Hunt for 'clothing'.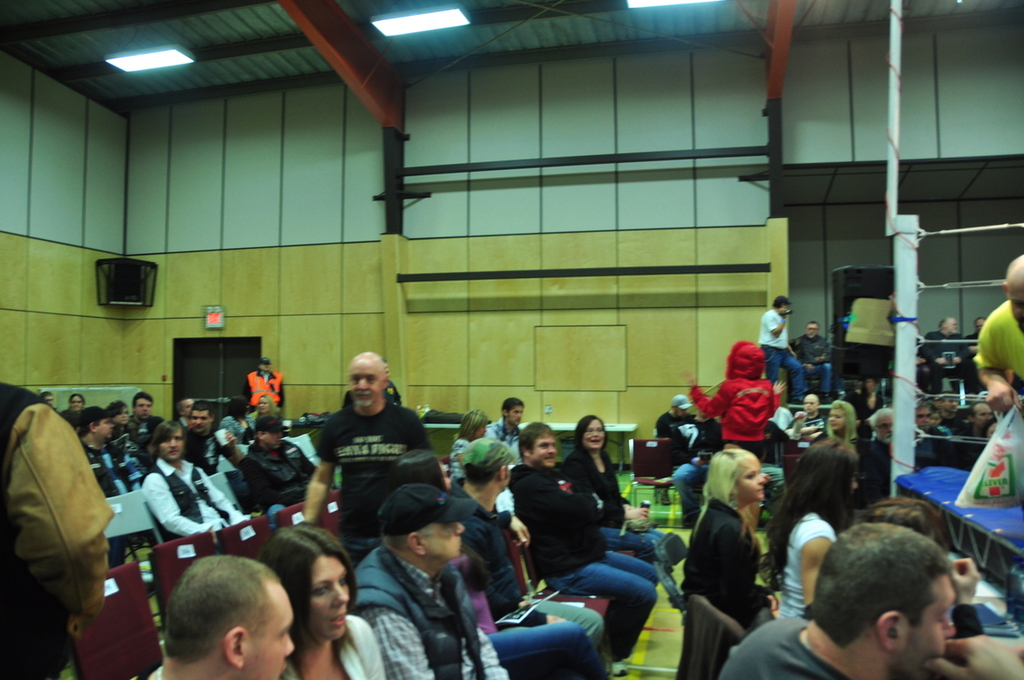
Hunted down at 689 340 780 454.
